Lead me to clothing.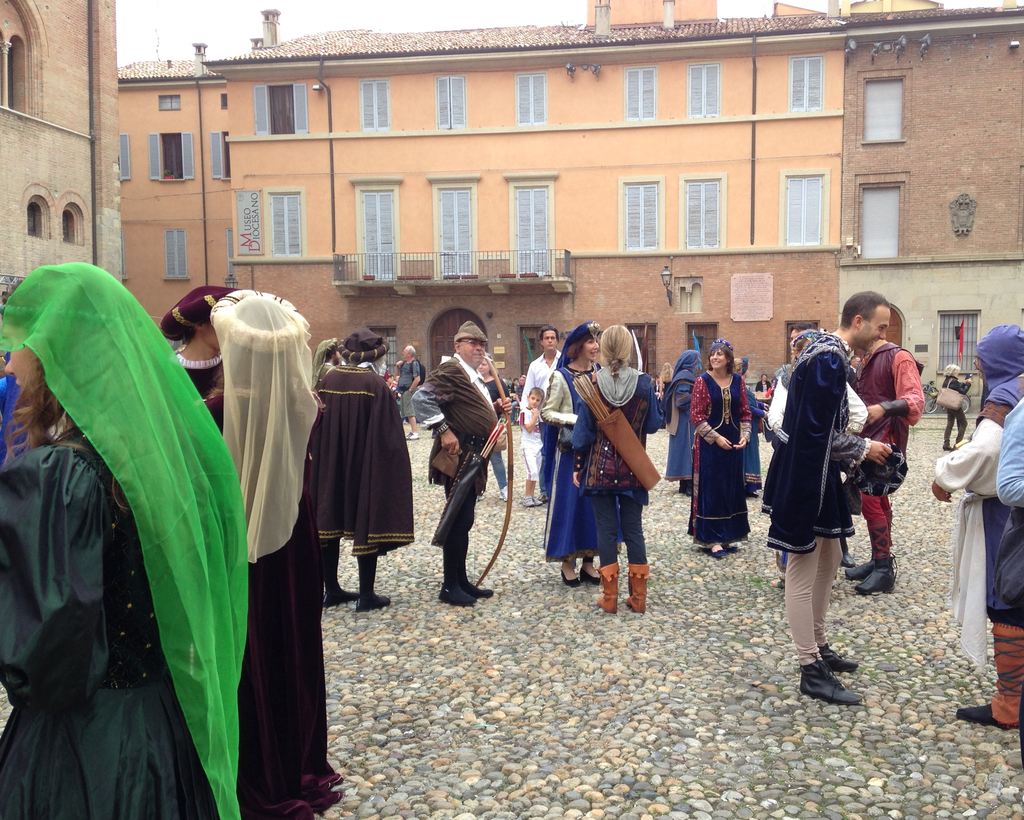
Lead to [left=943, top=375, right=973, bottom=445].
